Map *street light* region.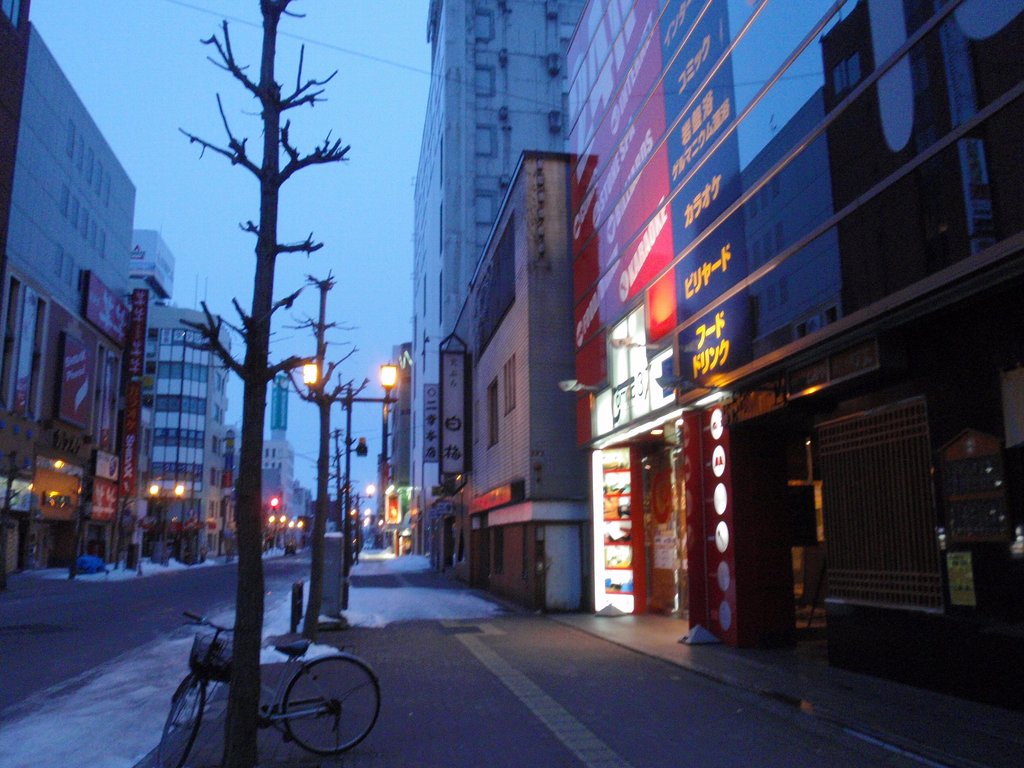
Mapped to [344, 476, 378, 562].
